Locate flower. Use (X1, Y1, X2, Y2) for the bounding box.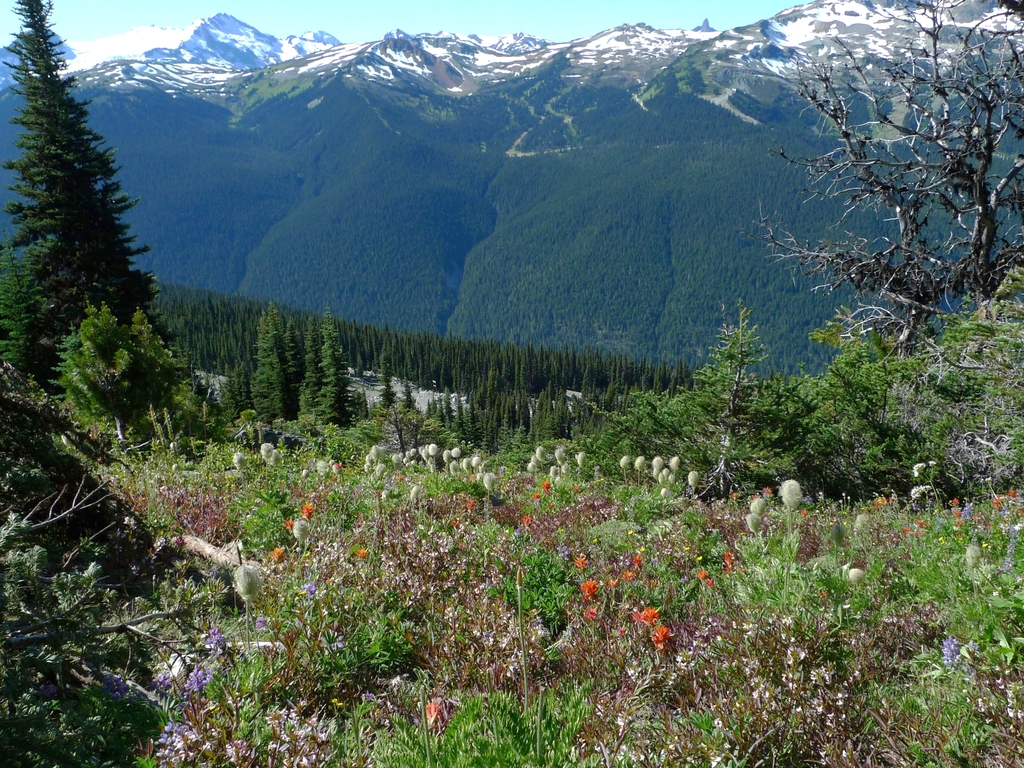
(746, 515, 763, 536).
